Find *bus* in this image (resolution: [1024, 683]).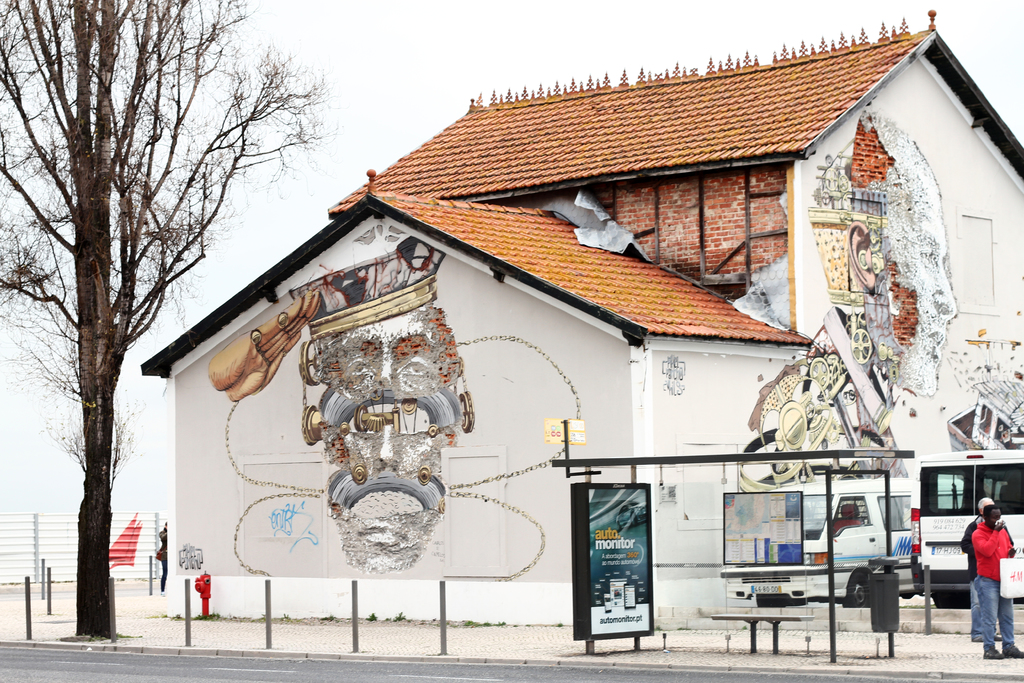
region(911, 451, 1023, 611).
